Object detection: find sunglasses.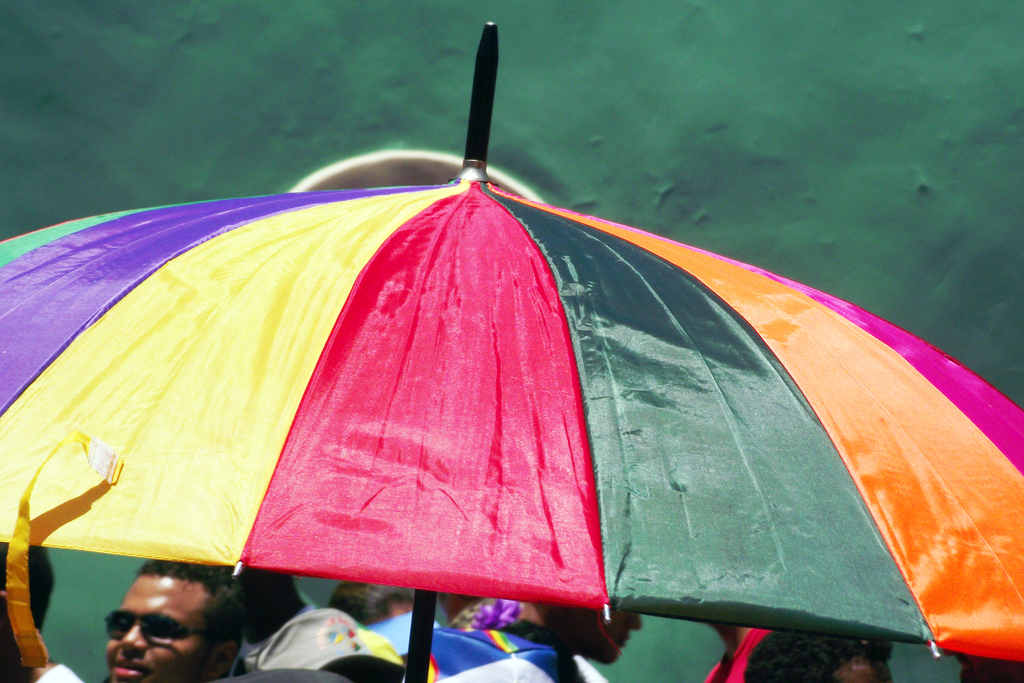
[102, 611, 206, 648].
